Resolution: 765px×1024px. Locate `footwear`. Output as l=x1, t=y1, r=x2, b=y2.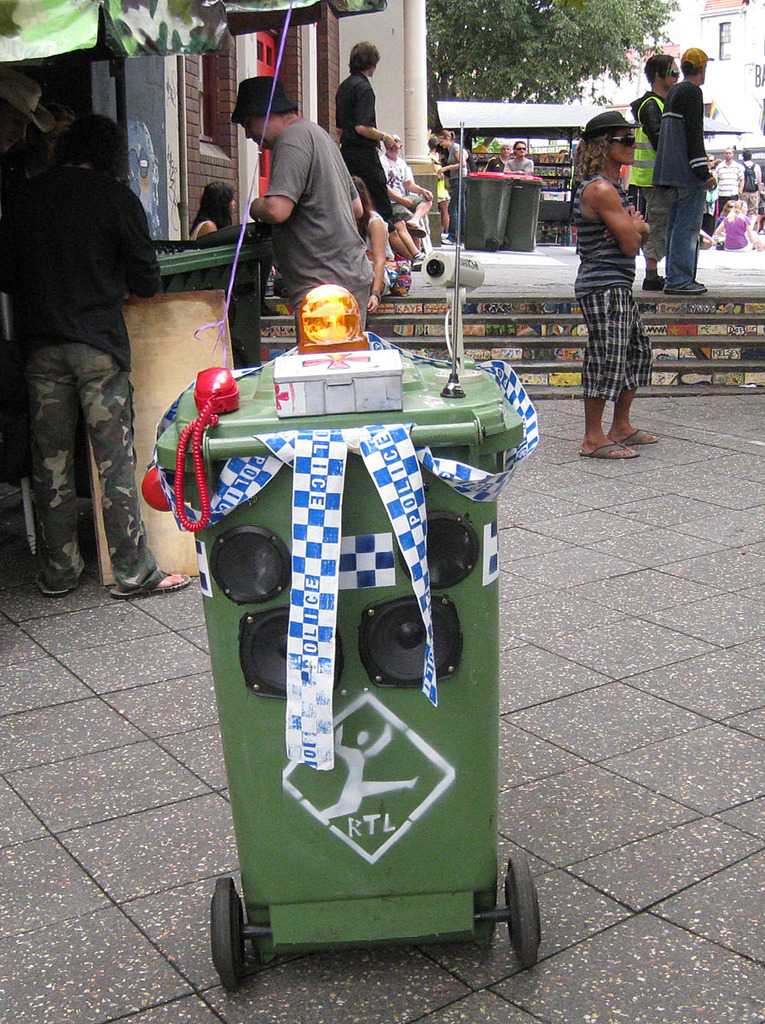
l=576, t=441, r=639, b=466.
